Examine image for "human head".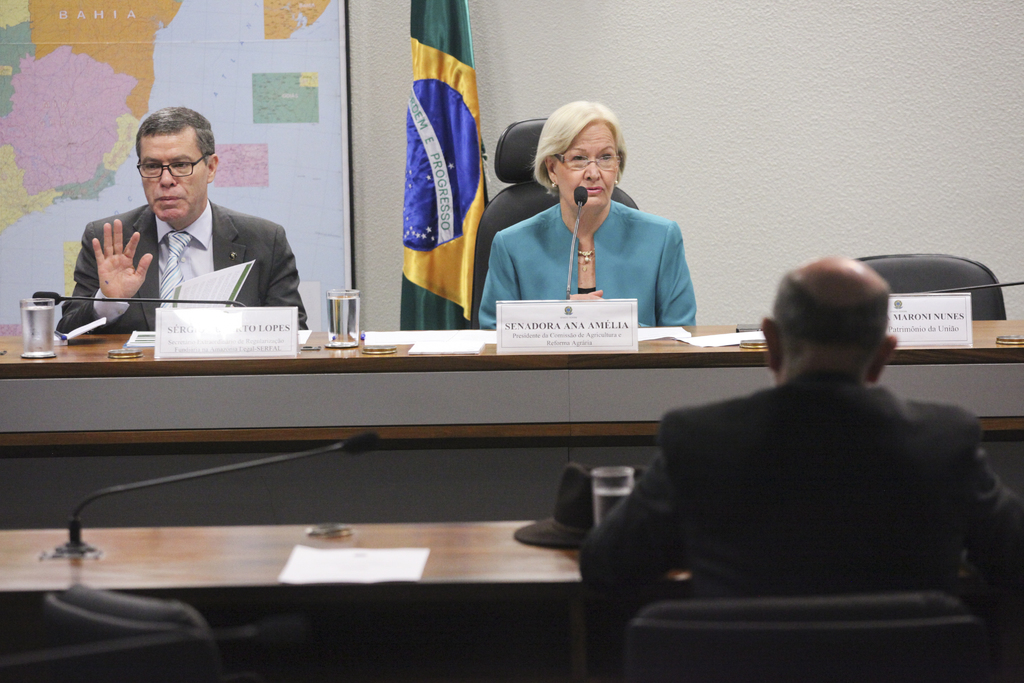
Examination result: [136, 104, 219, 220].
